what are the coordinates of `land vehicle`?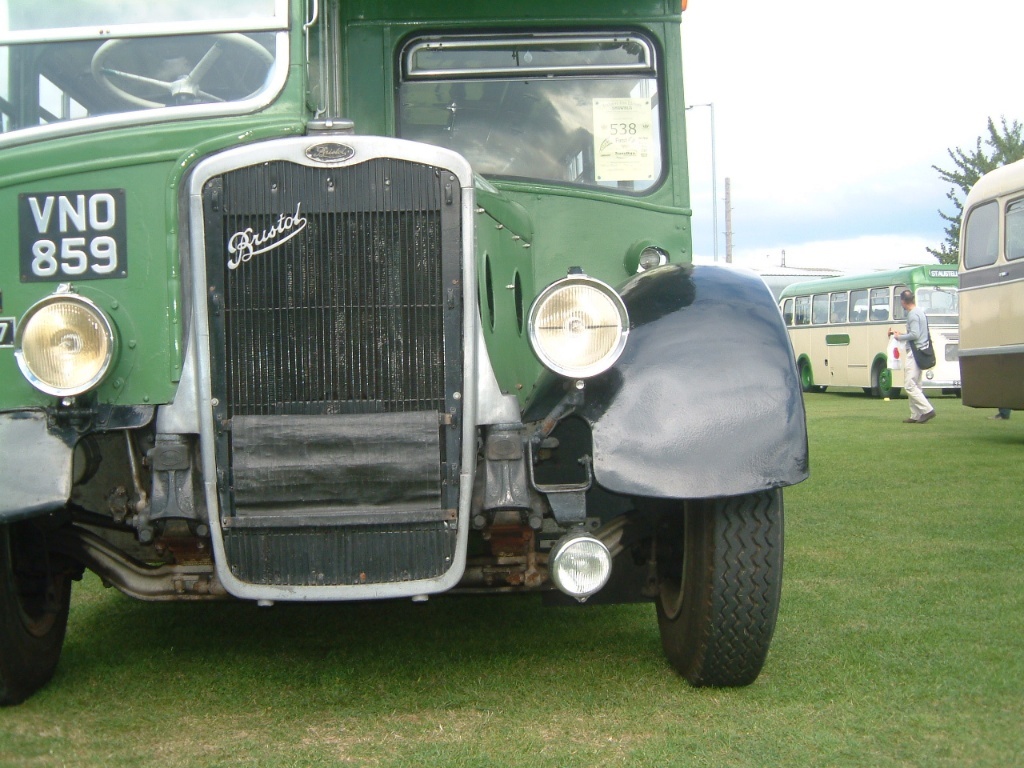
x1=13, y1=19, x2=801, y2=690.
